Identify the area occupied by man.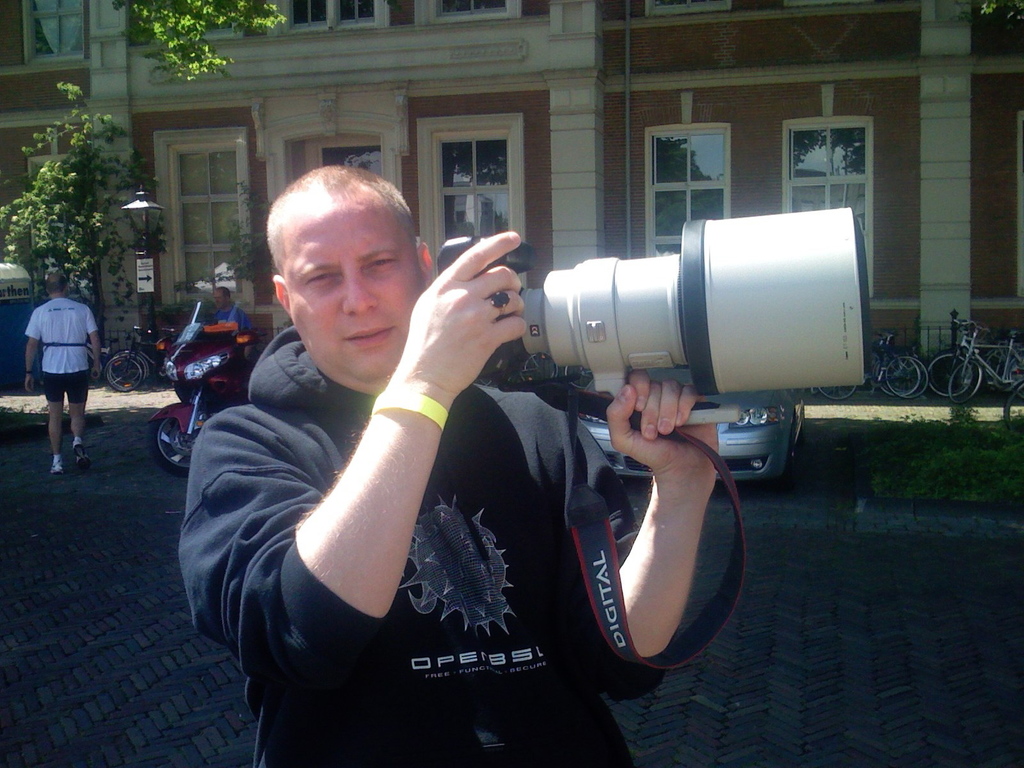
Area: 188, 131, 792, 748.
